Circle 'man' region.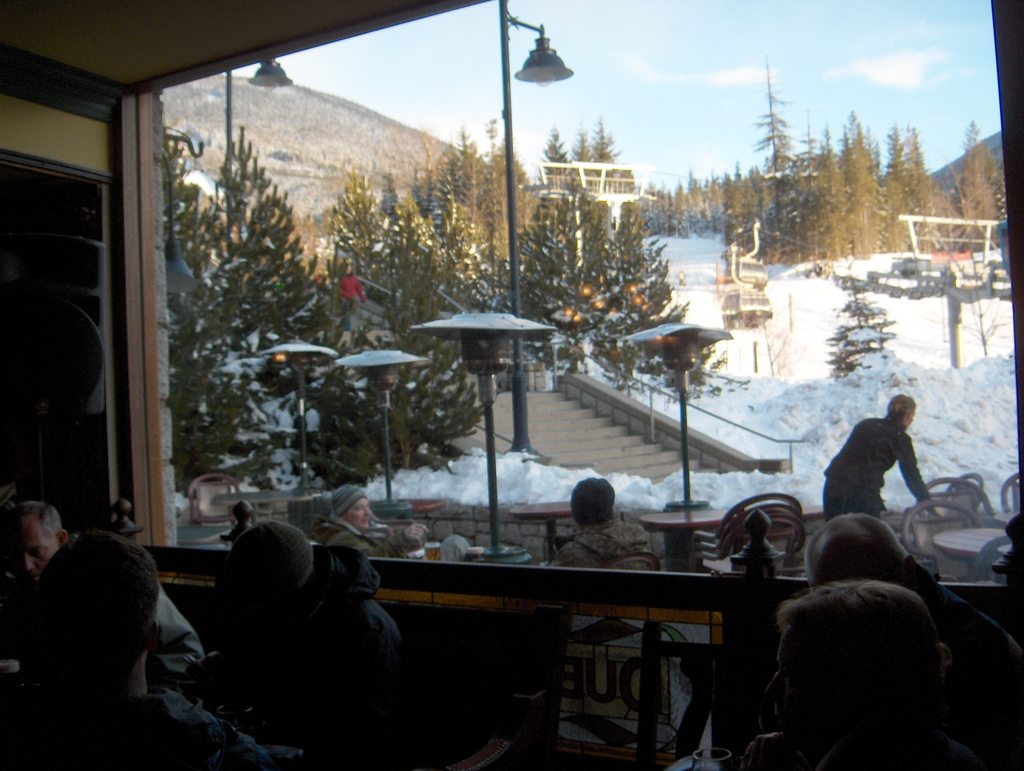
Region: bbox(562, 473, 675, 635).
